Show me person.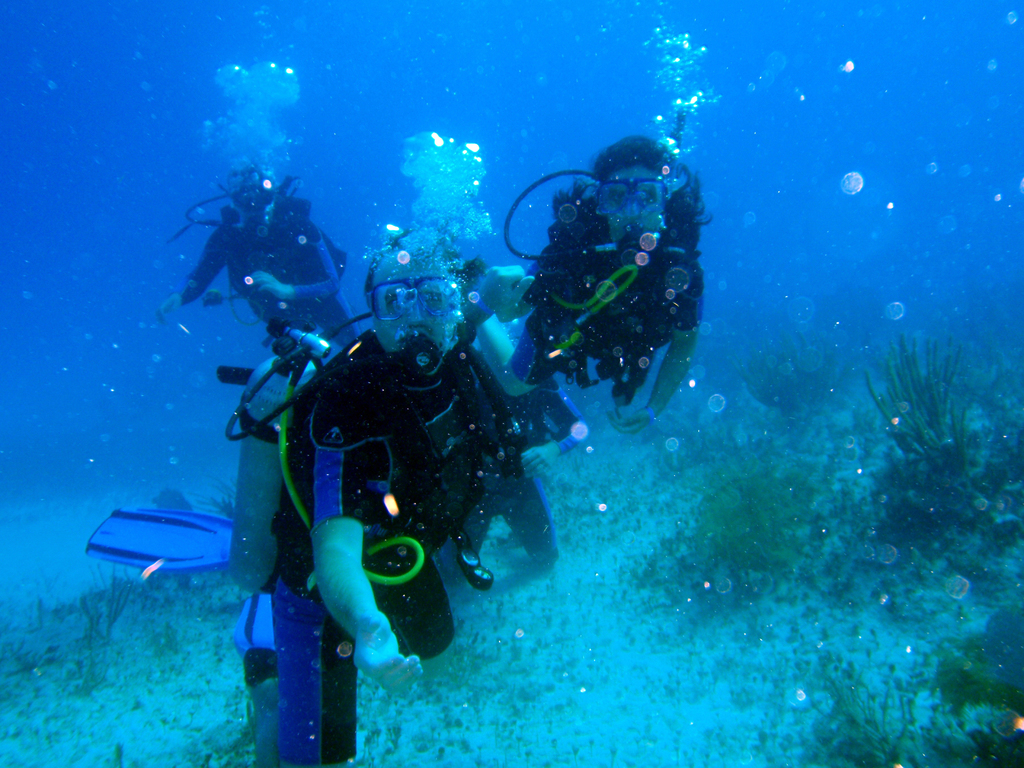
person is here: x1=474 y1=135 x2=714 y2=435.
